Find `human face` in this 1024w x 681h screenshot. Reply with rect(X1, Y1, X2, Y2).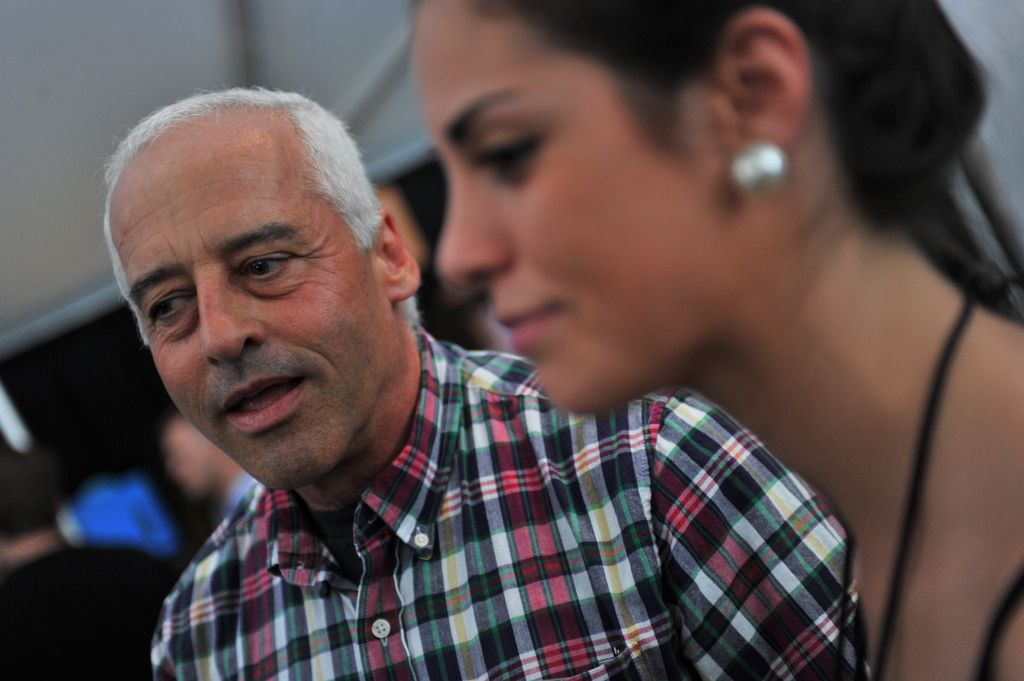
rect(127, 107, 392, 493).
